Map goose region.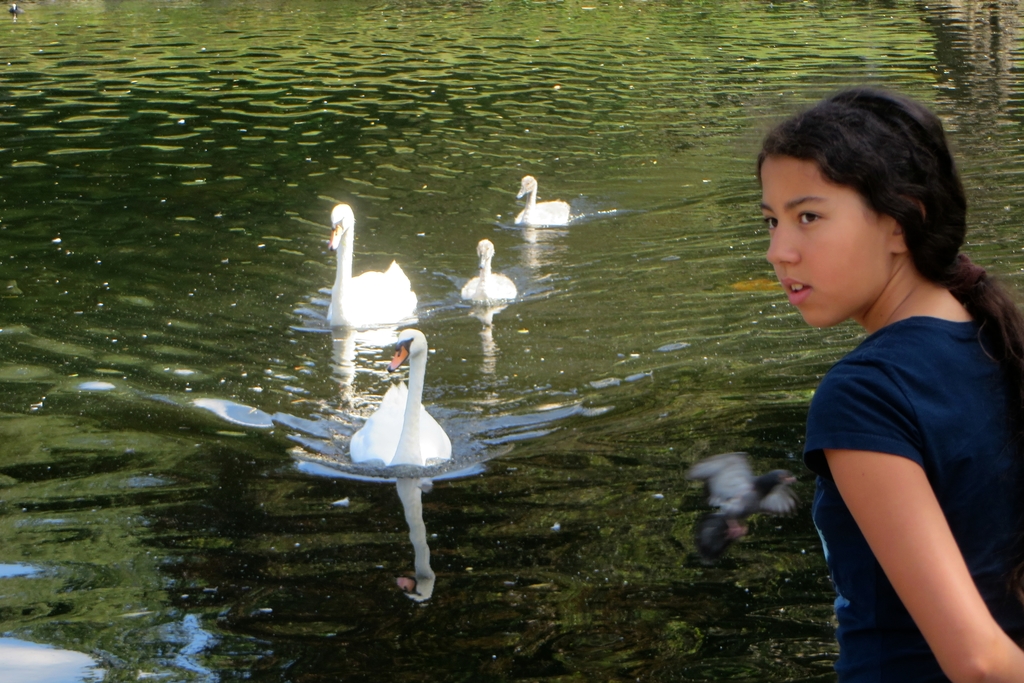
Mapped to locate(516, 174, 570, 223).
